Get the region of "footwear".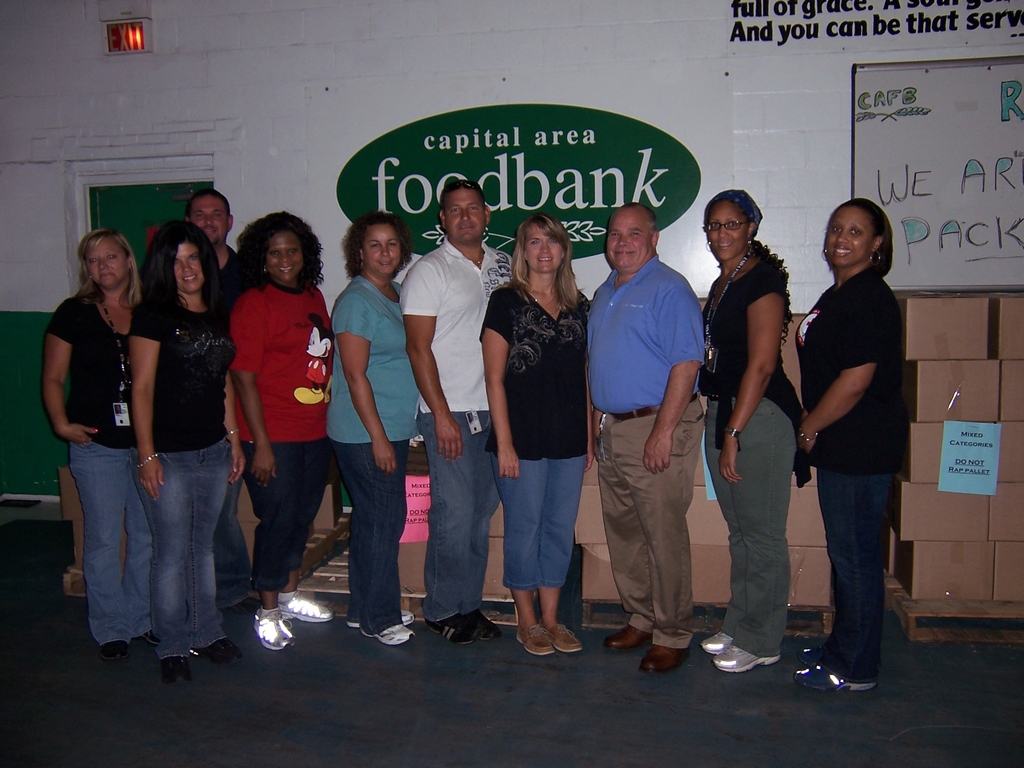
794, 656, 819, 675.
